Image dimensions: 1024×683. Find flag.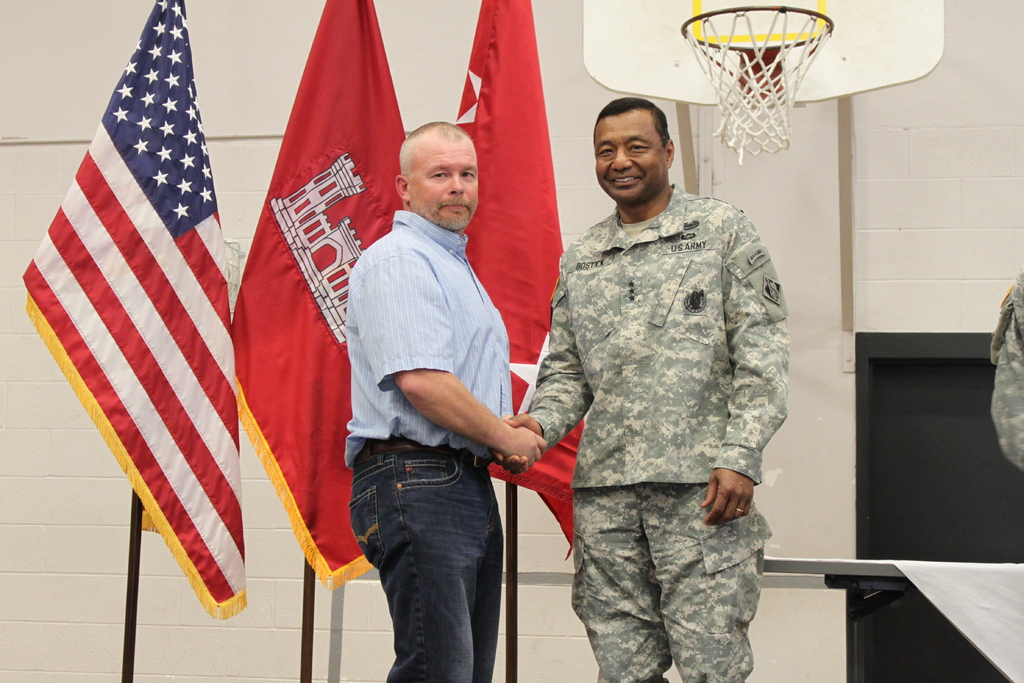
(x1=13, y1=3, x2=268, y2=618).
